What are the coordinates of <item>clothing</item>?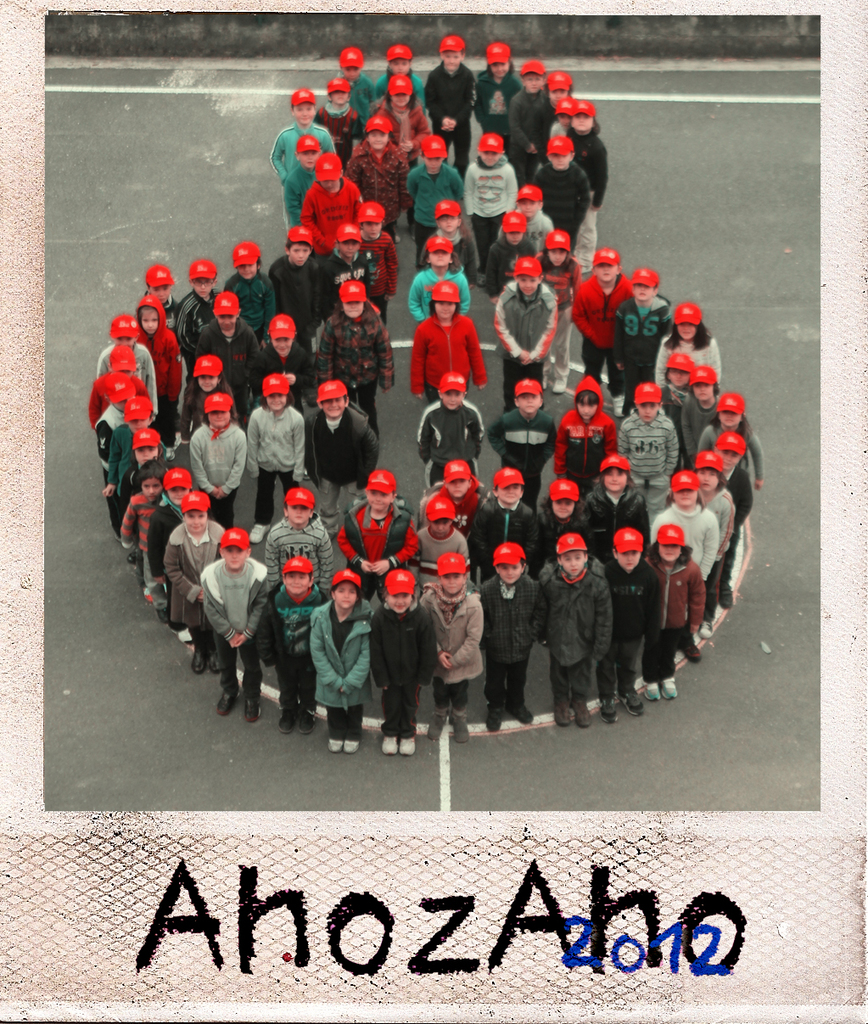
163 302 188 338.
